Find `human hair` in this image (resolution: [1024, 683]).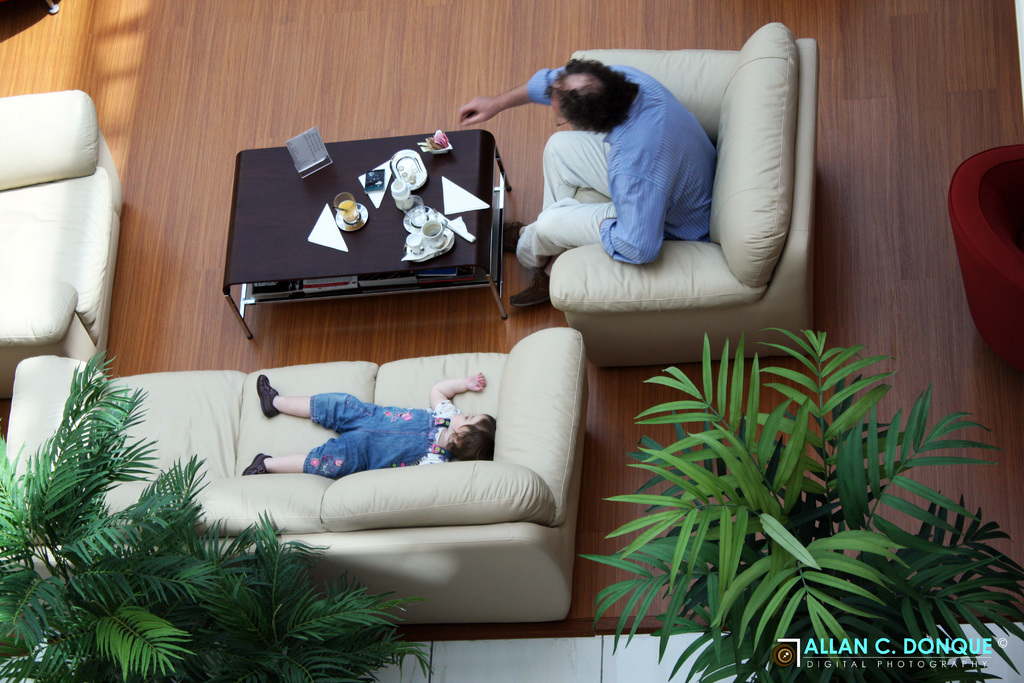
(444,414,497,463).
